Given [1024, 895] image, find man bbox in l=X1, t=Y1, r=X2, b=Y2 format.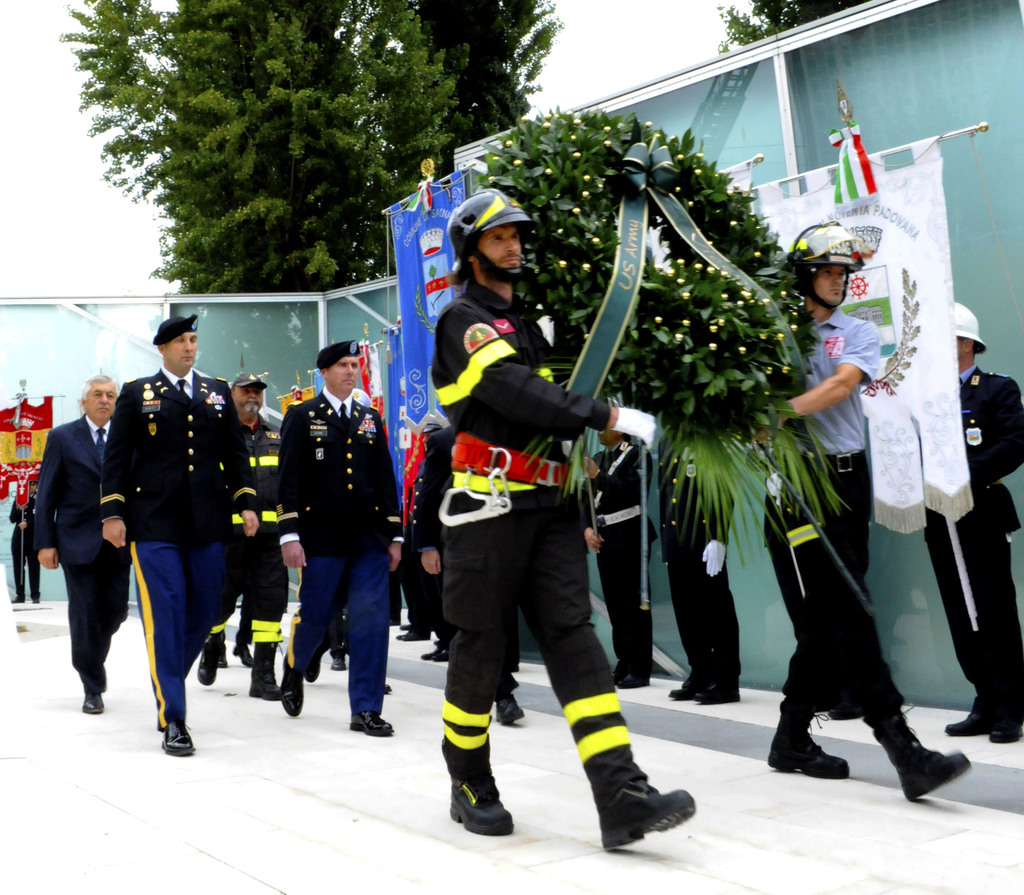
l=203, t=375, r=289, b=691.
